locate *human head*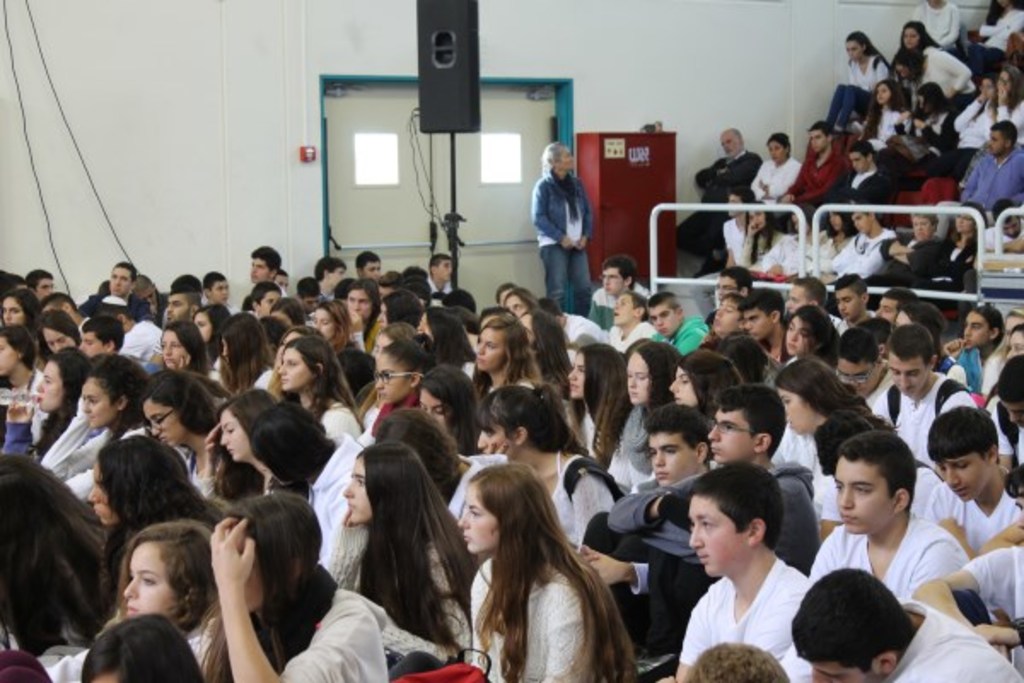
BBox(744, 205, 770, 232)
